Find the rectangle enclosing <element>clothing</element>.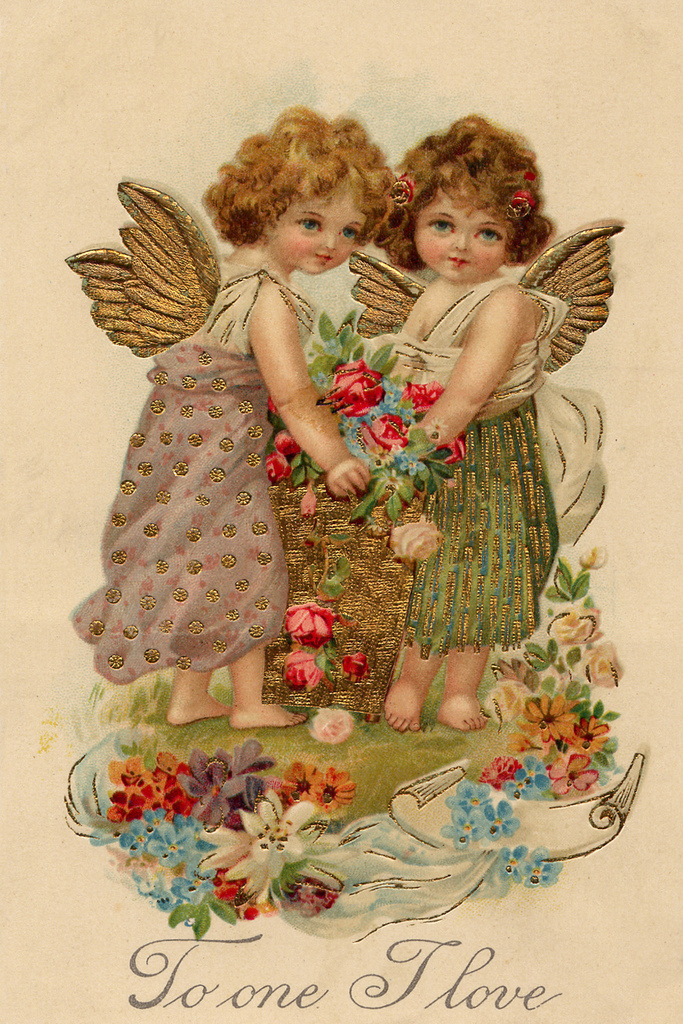
[x1=341, y1=221, x2=626, y2=662].
